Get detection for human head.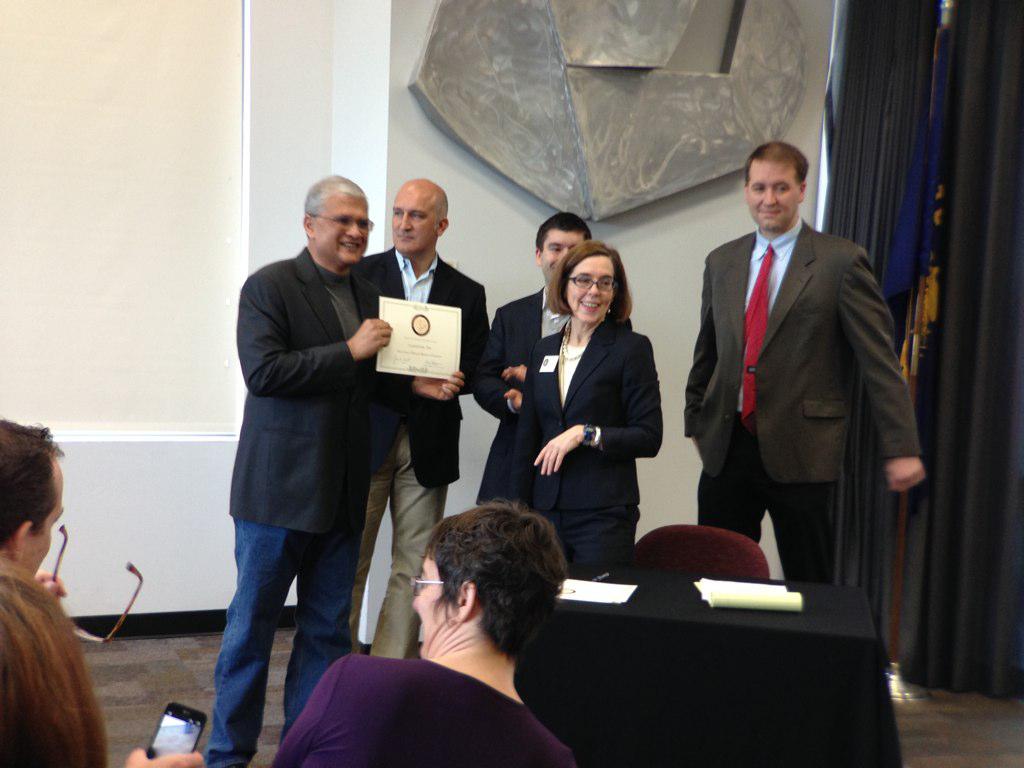
Detection: box(396, 512, 567, 676).
